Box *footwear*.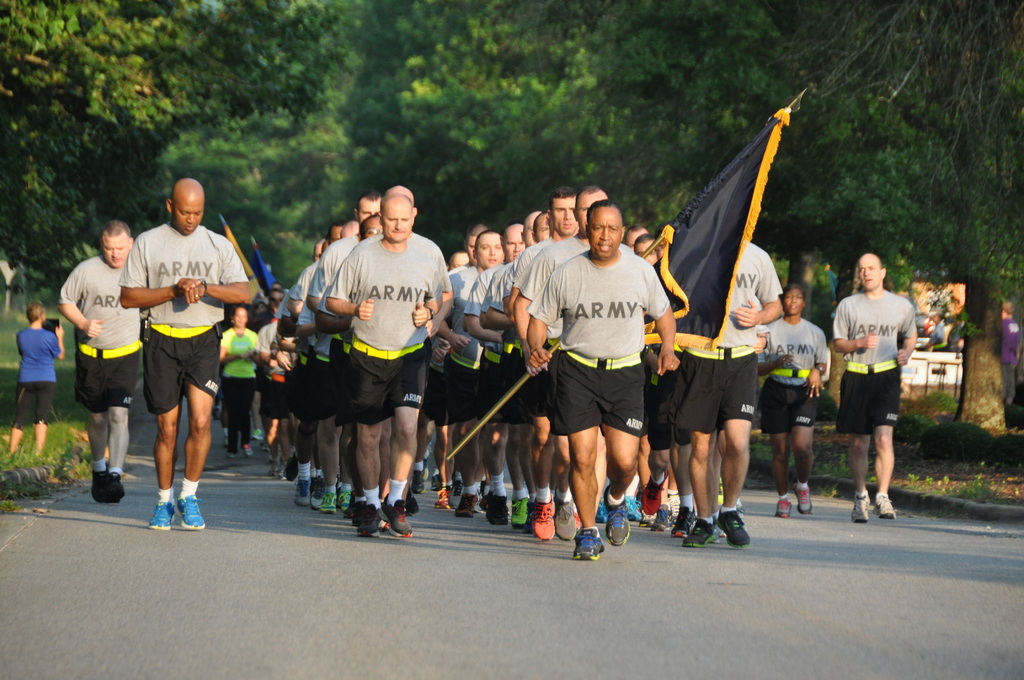
bbox=(244, 444, 252, 462).
